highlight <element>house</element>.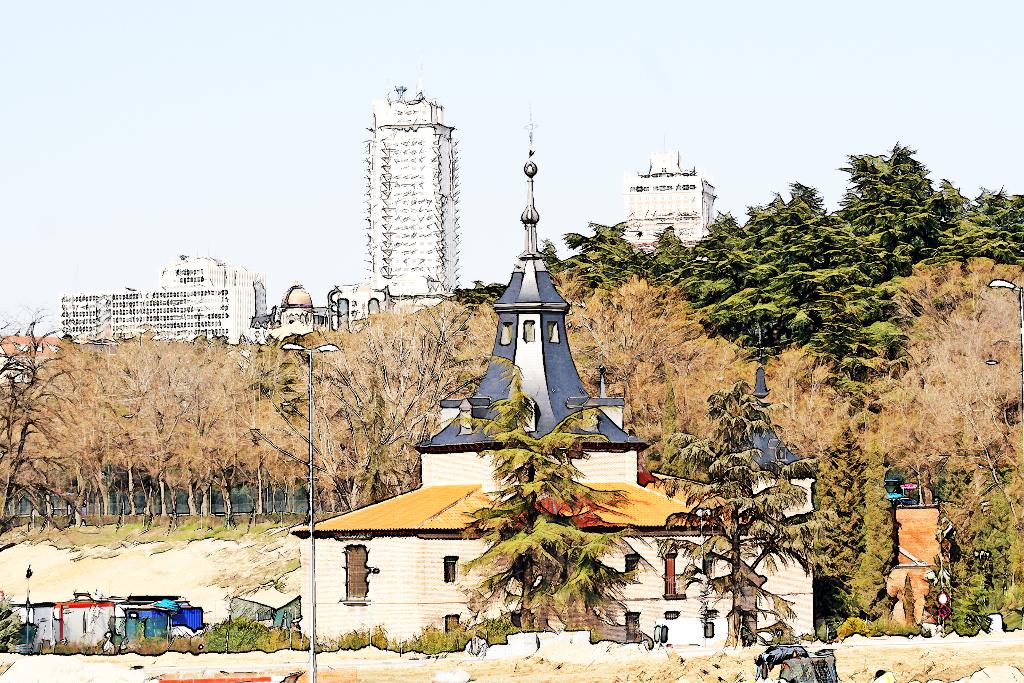
Highlighted region: 289, 404, 606, 645.
